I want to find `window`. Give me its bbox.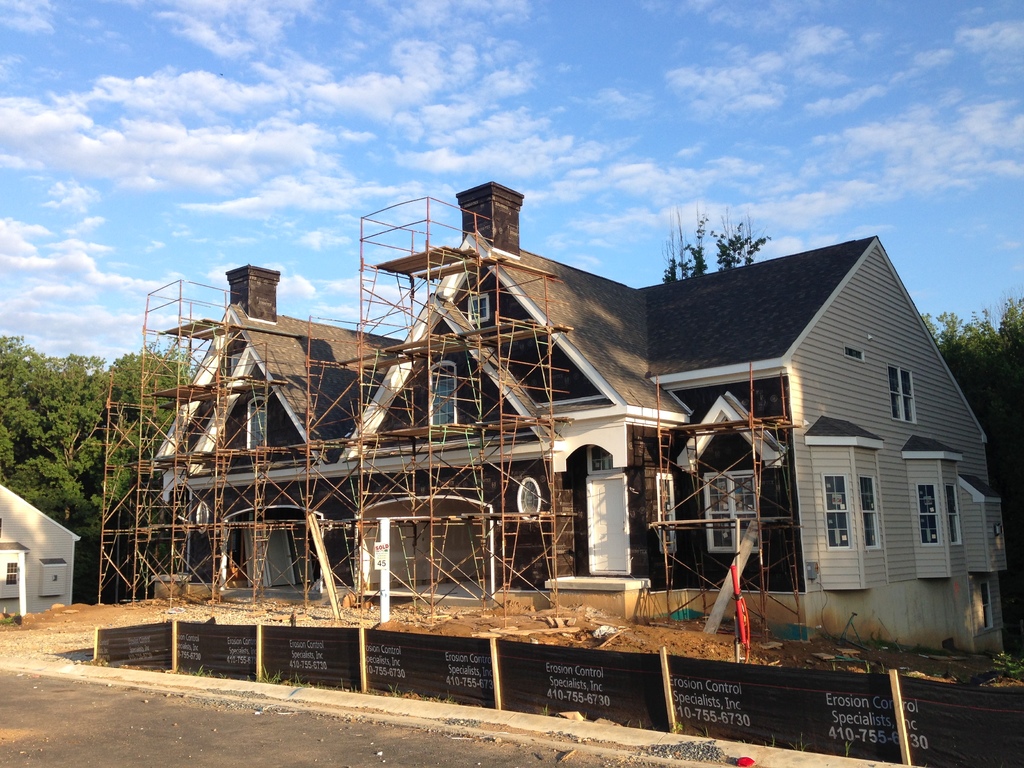
[858, 477, 878, 541].
